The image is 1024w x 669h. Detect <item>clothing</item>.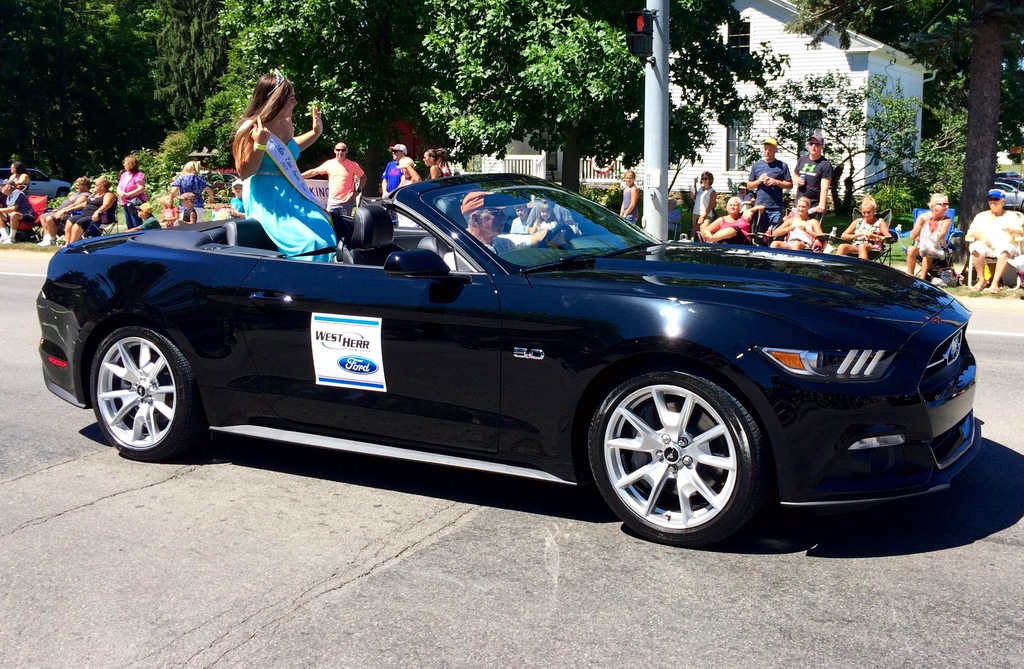
Detection: [x1=616, y1=184, x2=638, y2=225].
